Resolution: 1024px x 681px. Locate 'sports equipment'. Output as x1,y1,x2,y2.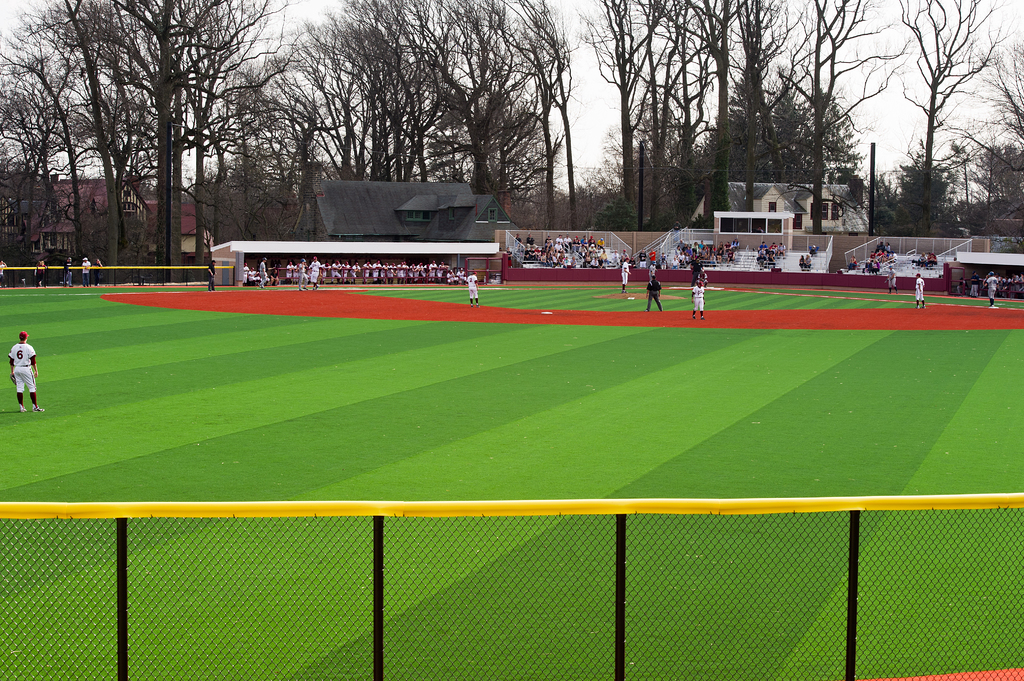
8,344,36,369.
